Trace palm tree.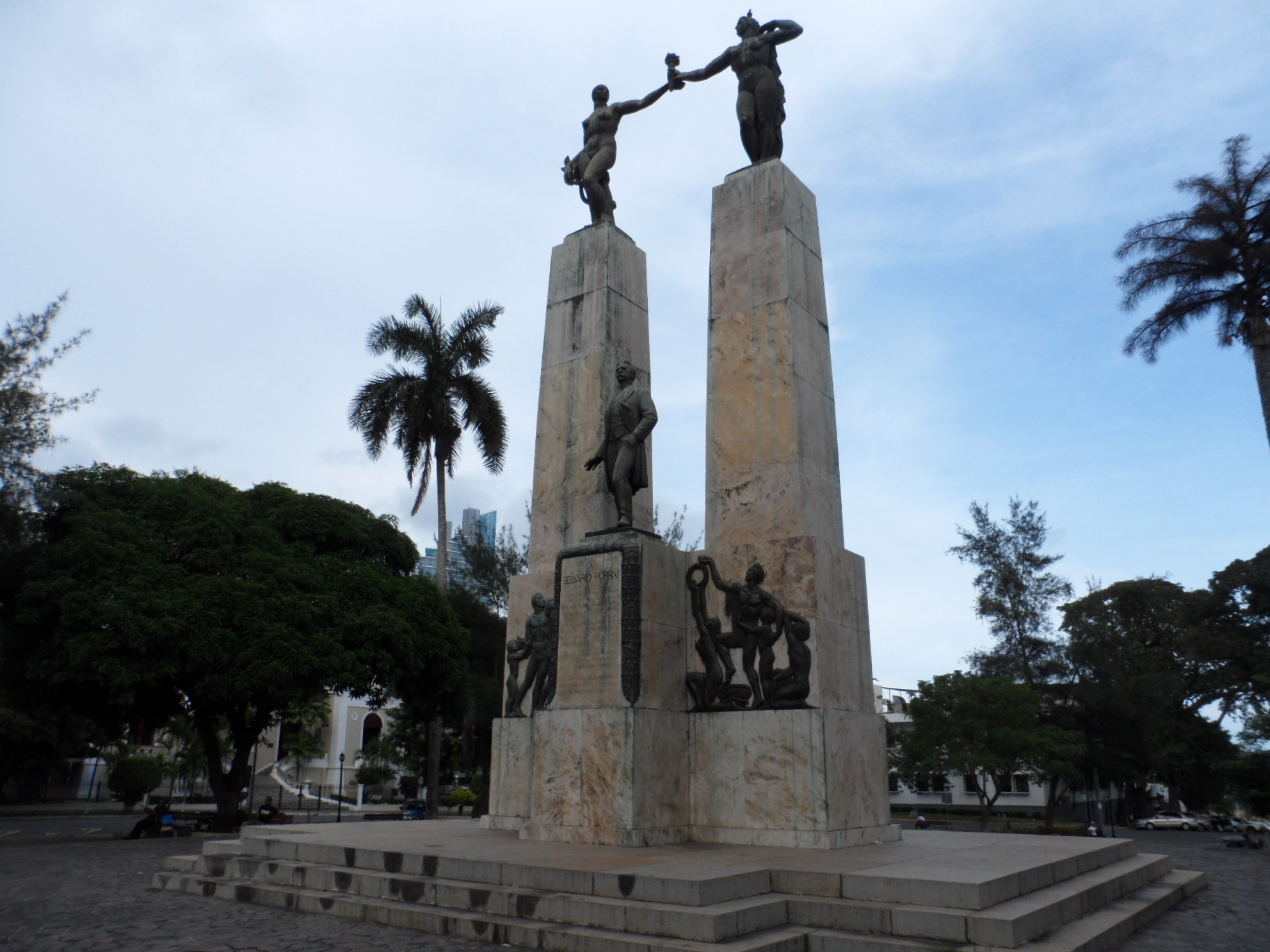
Traced to Rect(727, 105, 812, 278).
